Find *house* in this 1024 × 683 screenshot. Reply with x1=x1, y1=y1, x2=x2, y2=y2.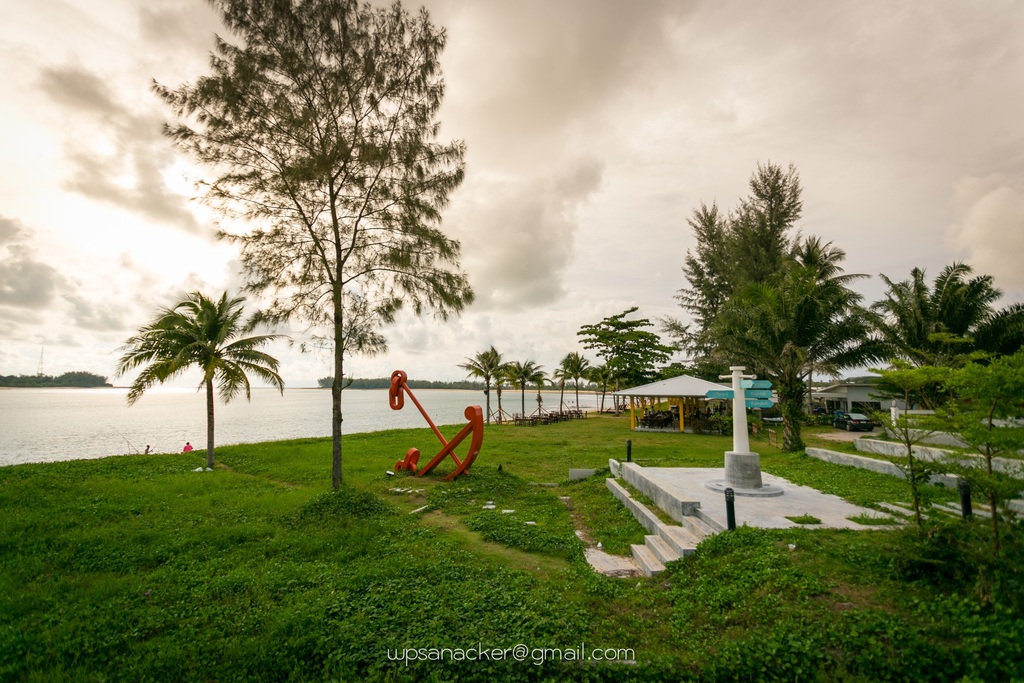
x1=801, y1=379, x2=922, y2=425.
